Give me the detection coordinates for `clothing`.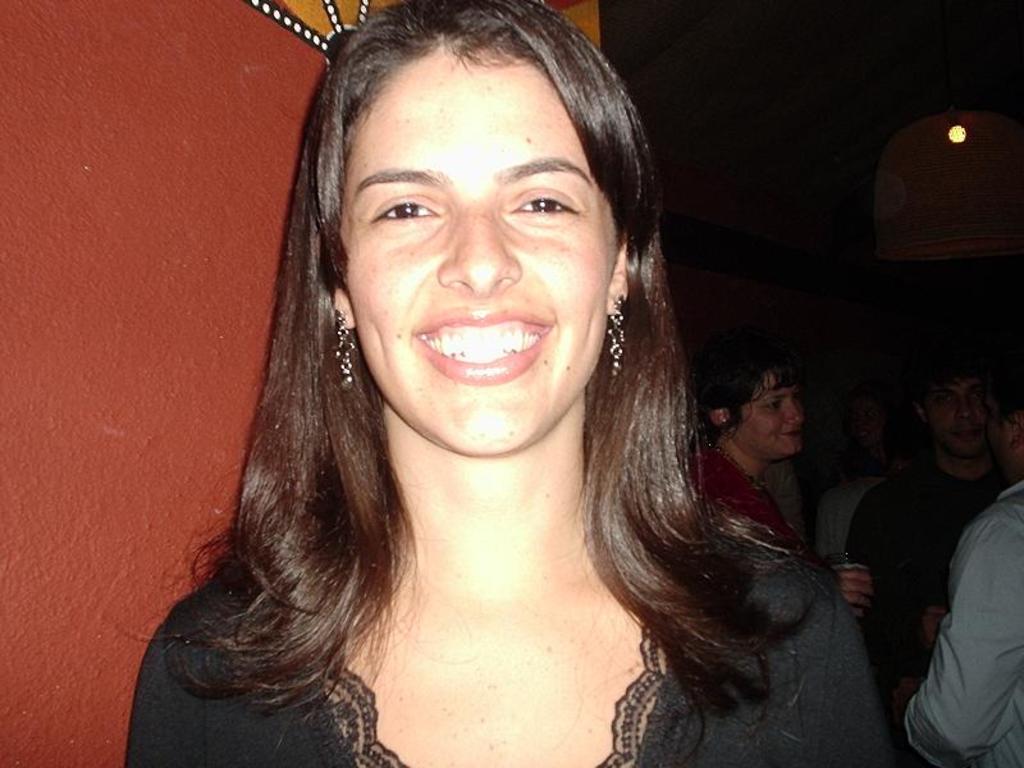
902, 483, 1023, 767.
